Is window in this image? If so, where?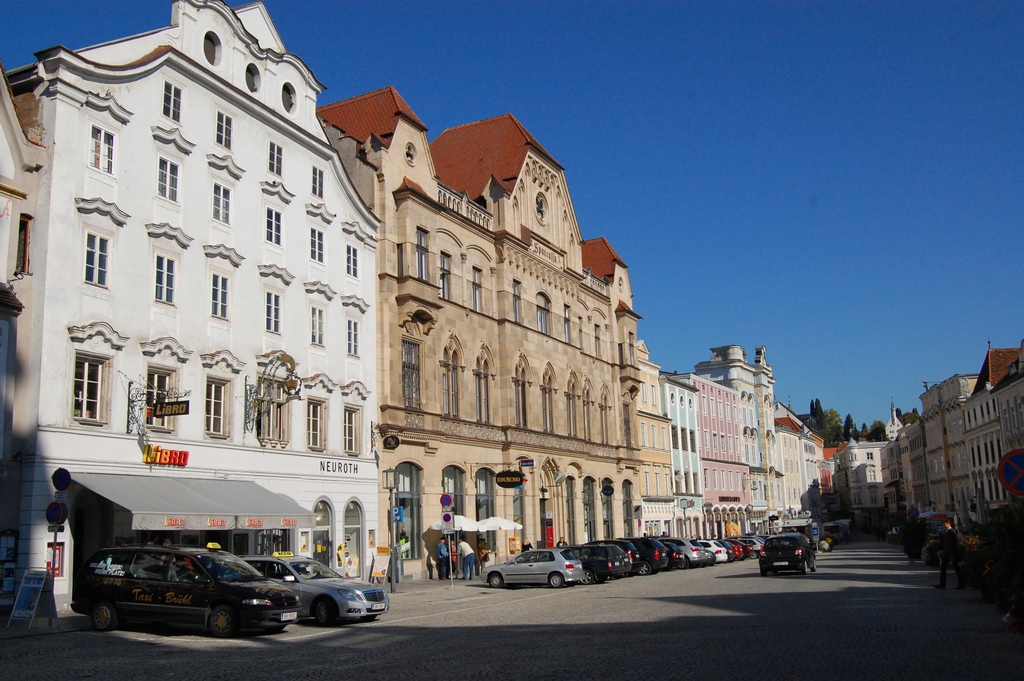
Yes, at {"x1": 259, "y1": 201, "x2": 280, "y2": 249}.
